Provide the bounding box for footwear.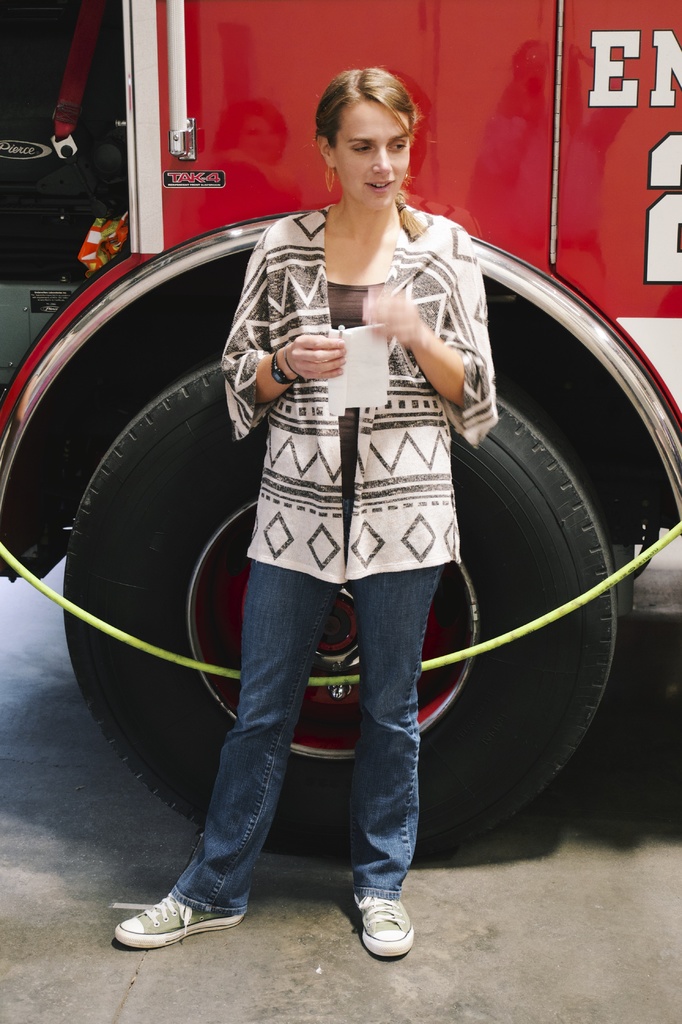
Rect(351, 895, 415, 957).
